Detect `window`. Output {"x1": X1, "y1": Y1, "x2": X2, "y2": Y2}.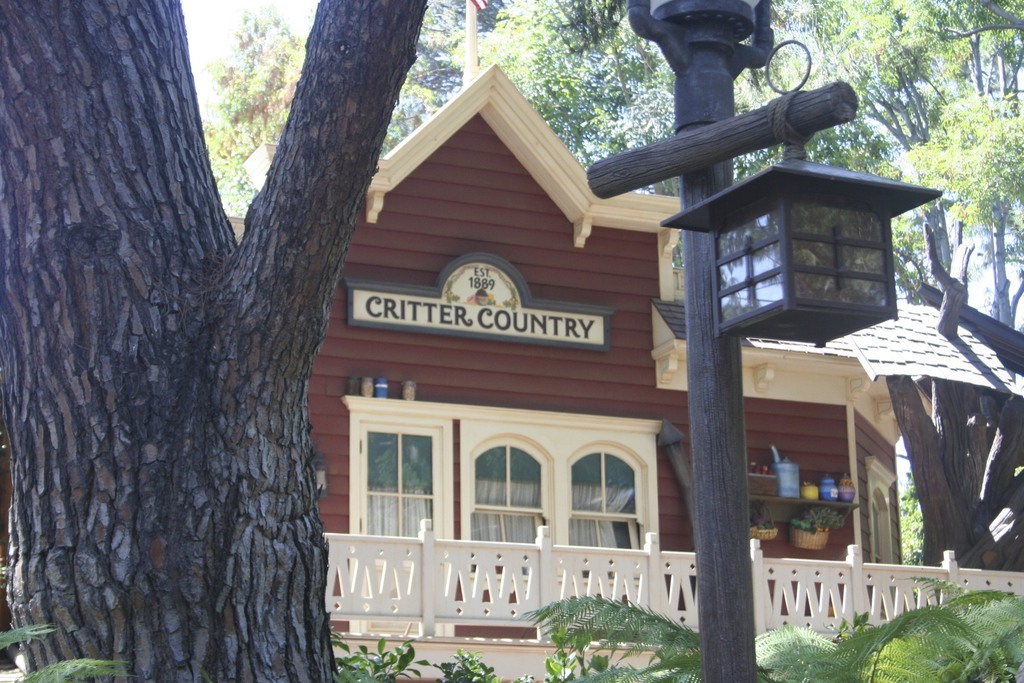
{"x1": 355, "y1": 425, "x2": 441, "y2": 539}.
